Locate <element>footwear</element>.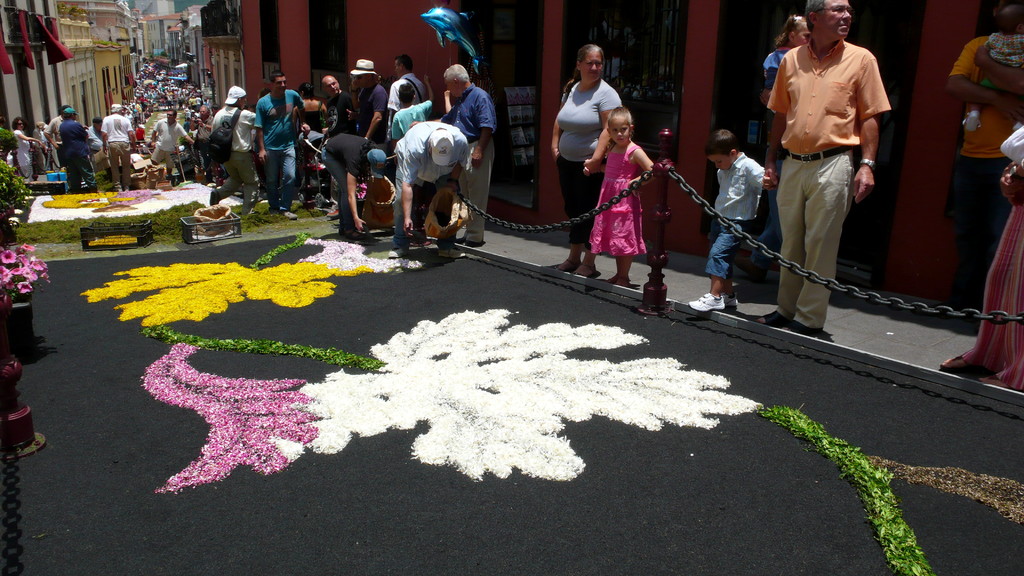
Bounding box: 284 206 300 221.
